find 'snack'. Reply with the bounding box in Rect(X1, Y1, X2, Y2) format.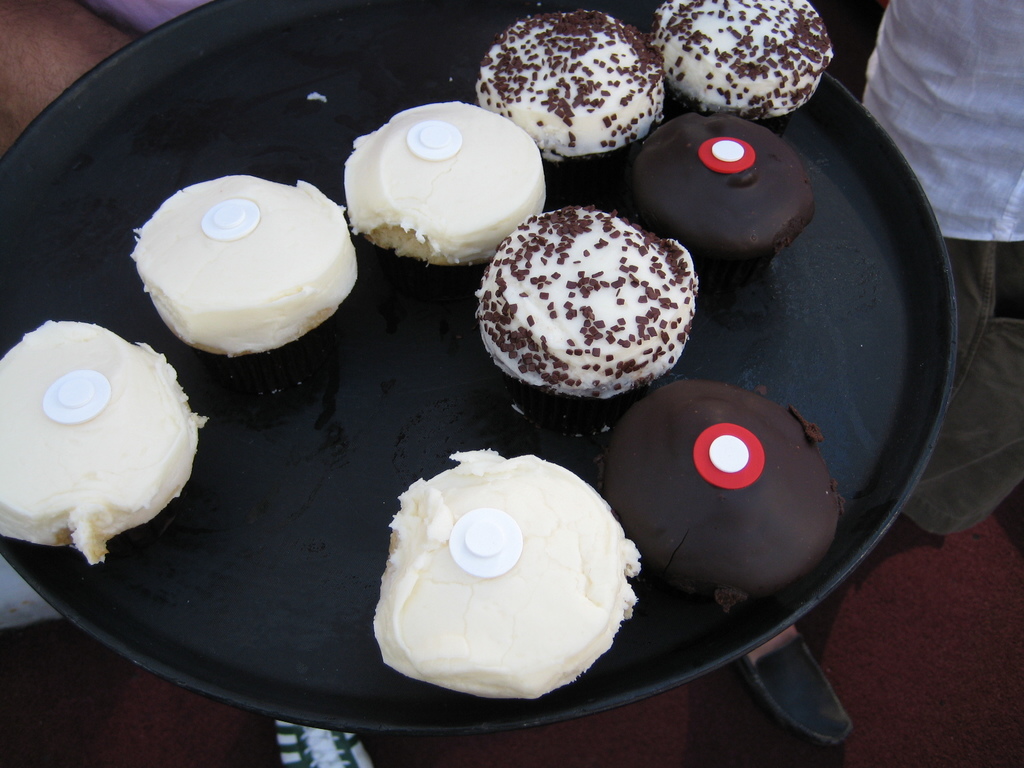
Rect(363, 445, 639, 726).
